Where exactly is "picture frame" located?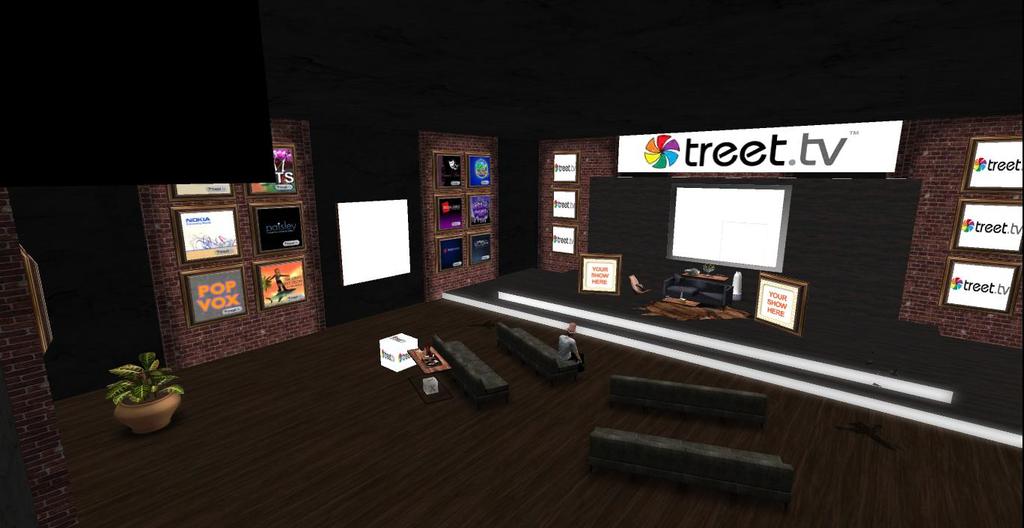
Its bounding box is bbox=[246, 135, 300, 201].
